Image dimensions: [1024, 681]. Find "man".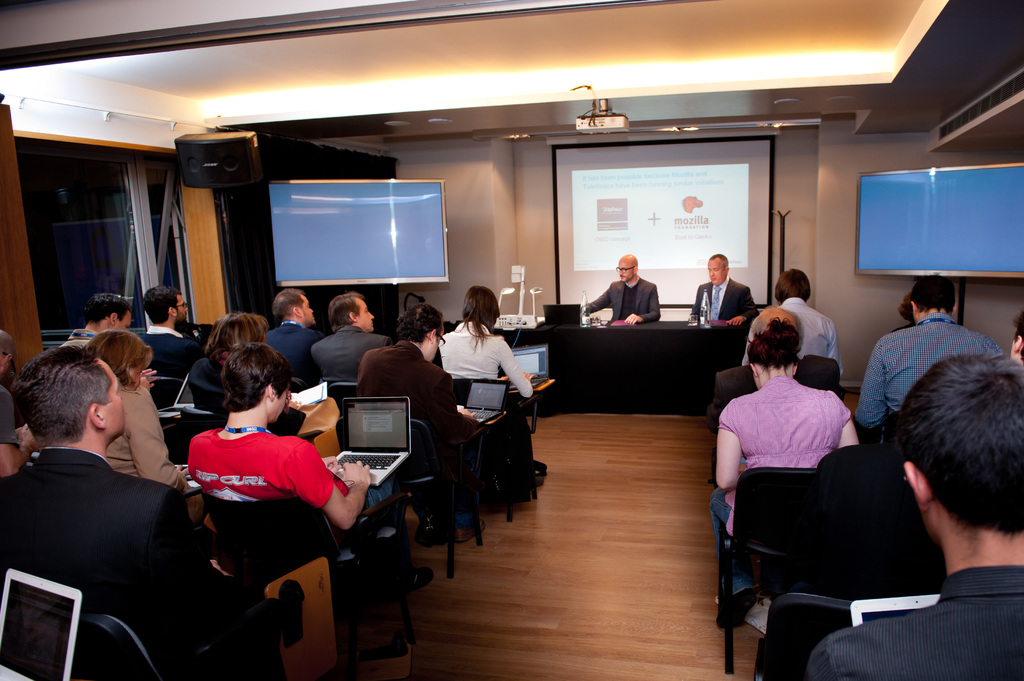
bbox=[807, 354, 1023, 680].
